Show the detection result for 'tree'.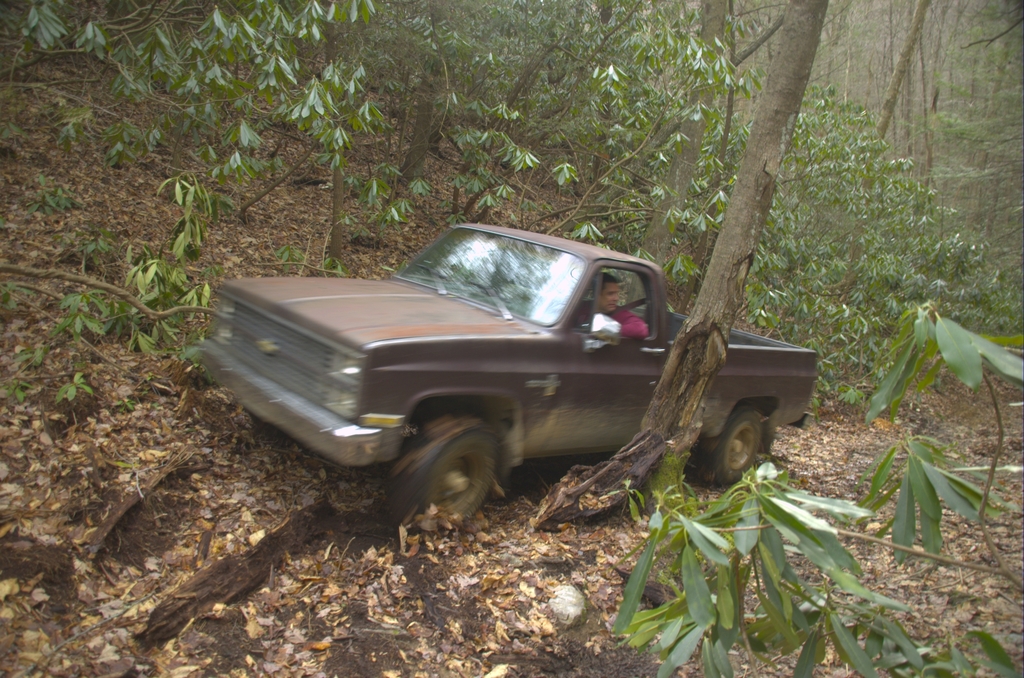
select_region(635, 0, 786, 271).
